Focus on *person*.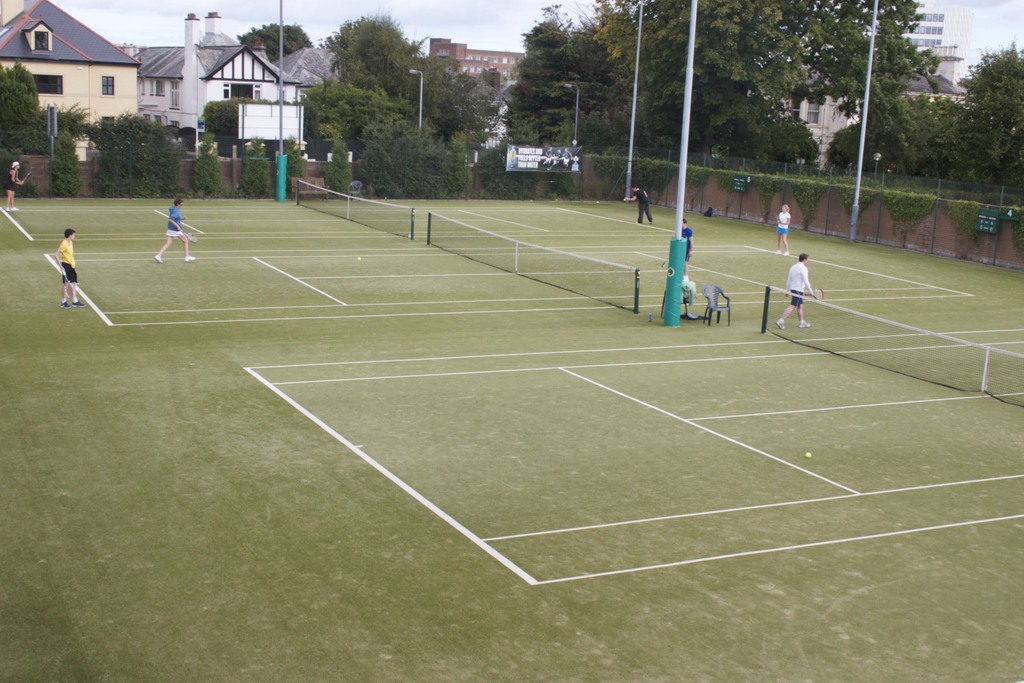
Focused at {"x1": 684, "y1": 218, "x2": 693, "y2": 280}.
